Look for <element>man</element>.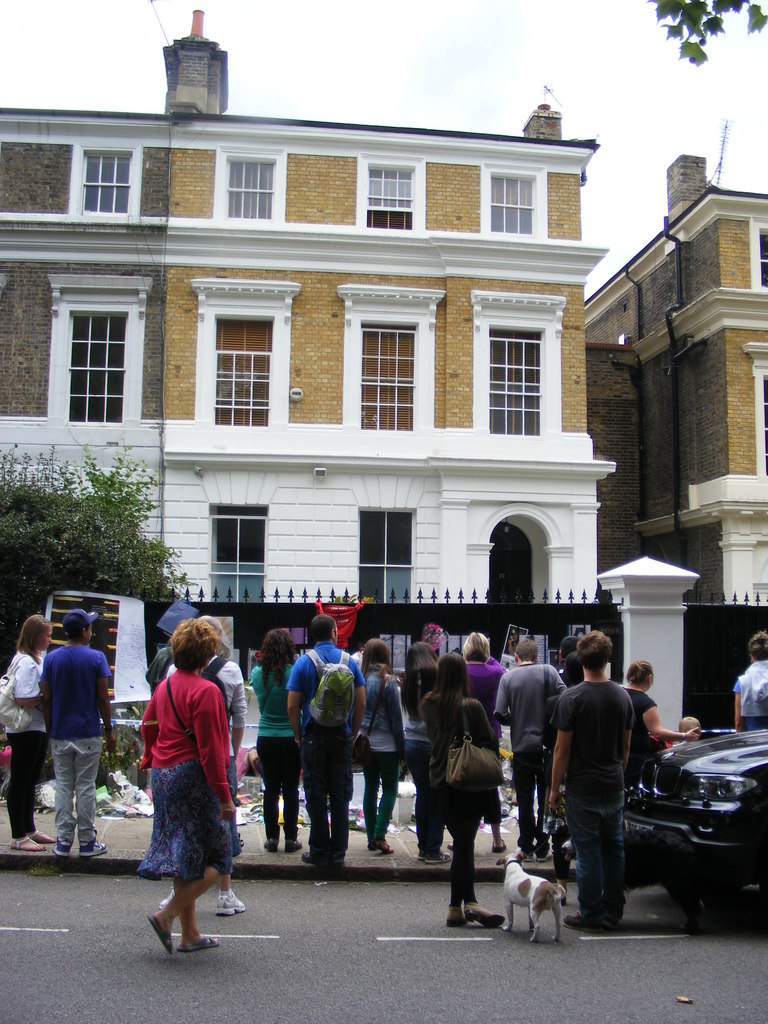
Found: (285,612,366,867).
